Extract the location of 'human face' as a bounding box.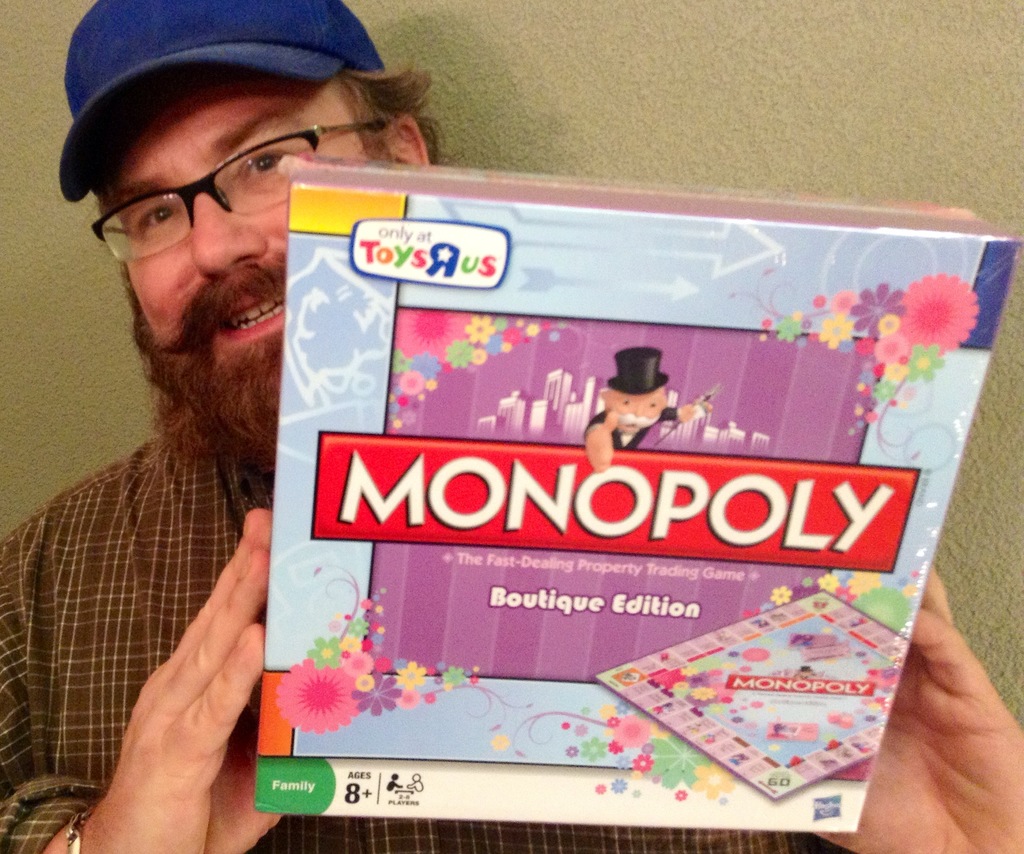
BBox(604, 389, 662, 424).
